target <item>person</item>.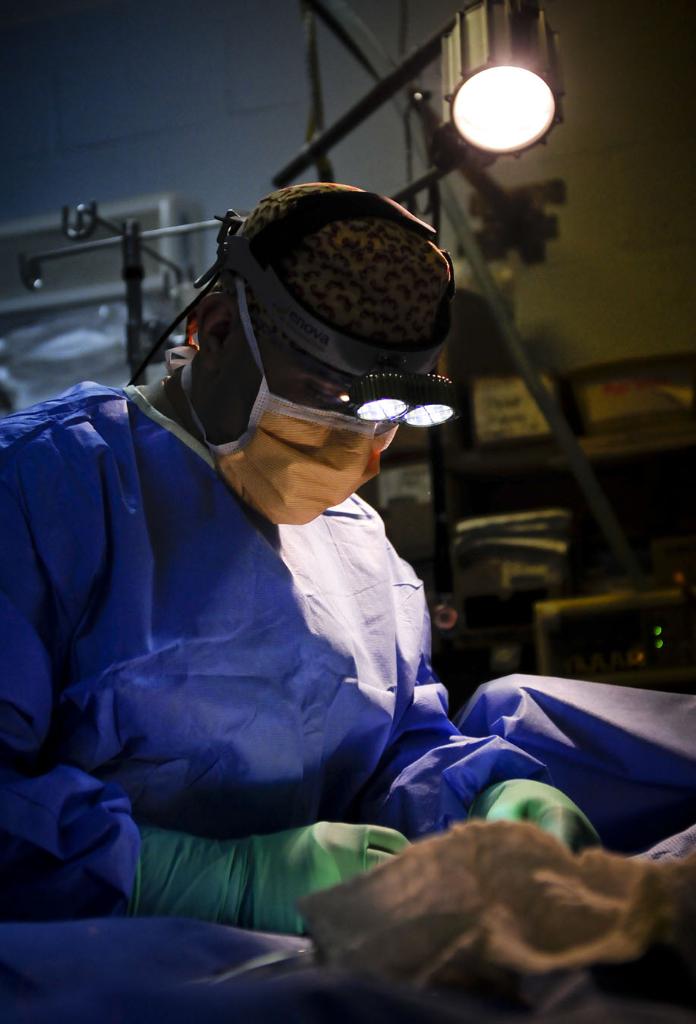
Target region: l=0, t=176, r=603, b=944.
